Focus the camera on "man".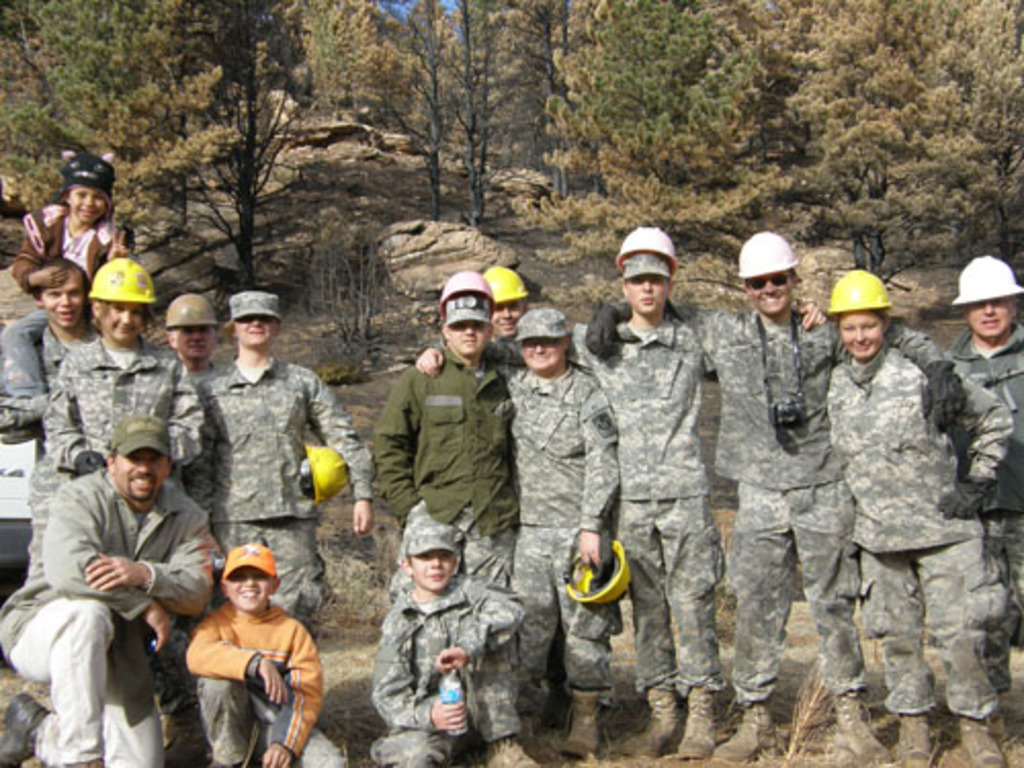
Focus region: (left=813, top=266, right=1022, bottom=766).
